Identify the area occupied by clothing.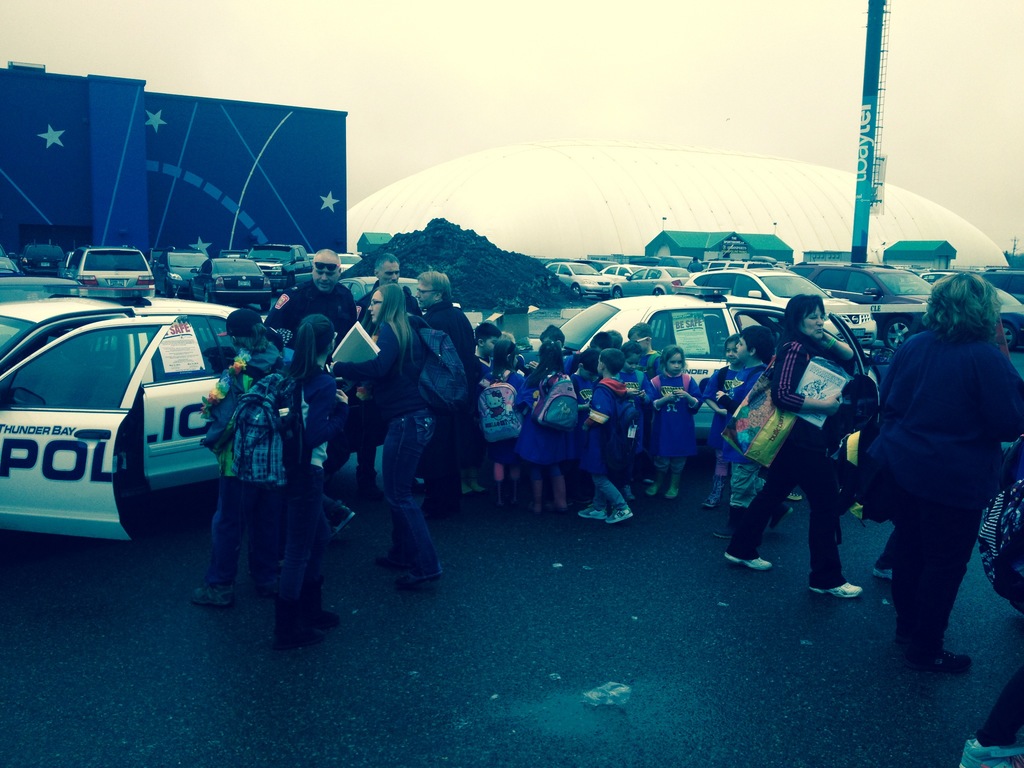
Area: box=[202, 319, 300, 584].
